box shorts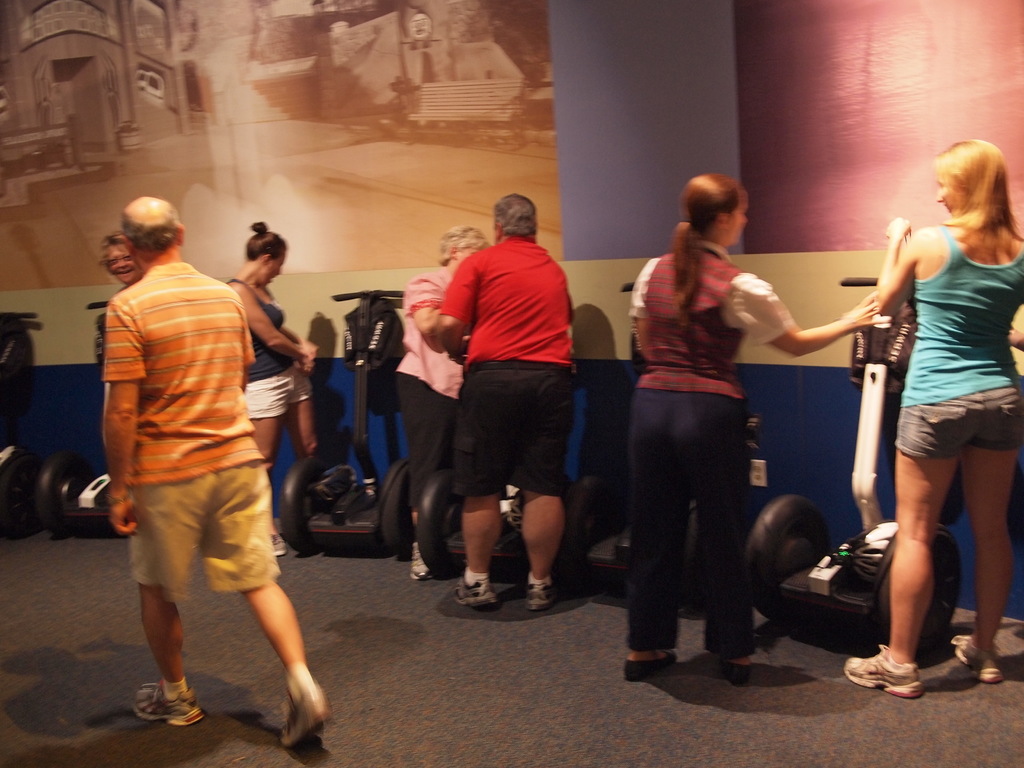
(895, 386, 1023, 459)
